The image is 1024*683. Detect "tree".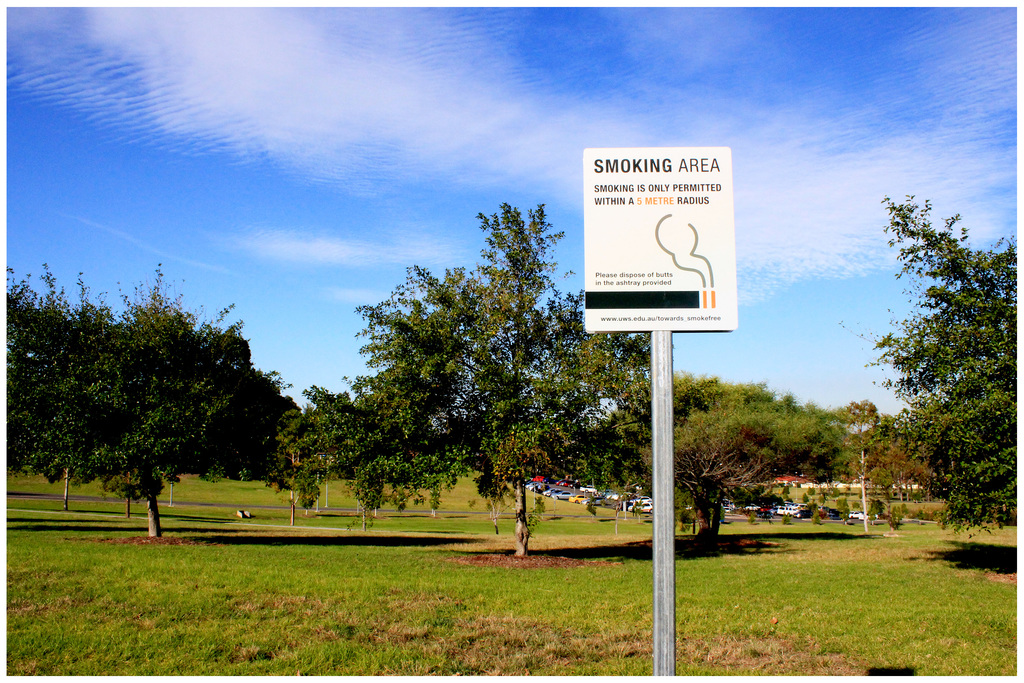
Detection: [x1=837, y1=192, x2=1023, y2=536].
